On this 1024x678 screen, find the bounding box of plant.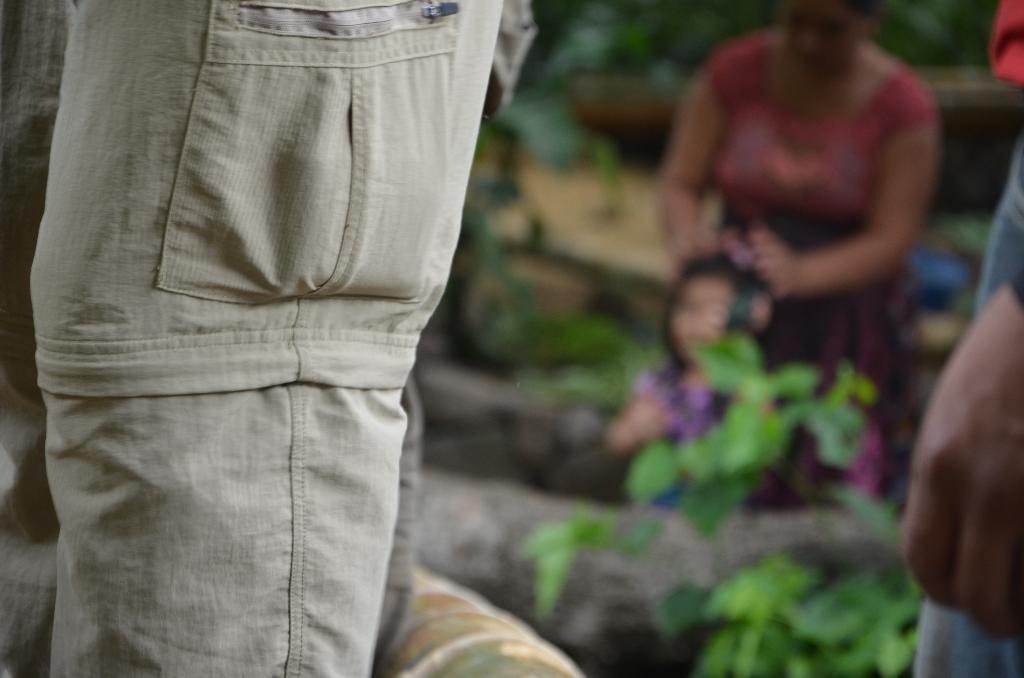
Bounding box: rect(652, 487, 920, 674).
